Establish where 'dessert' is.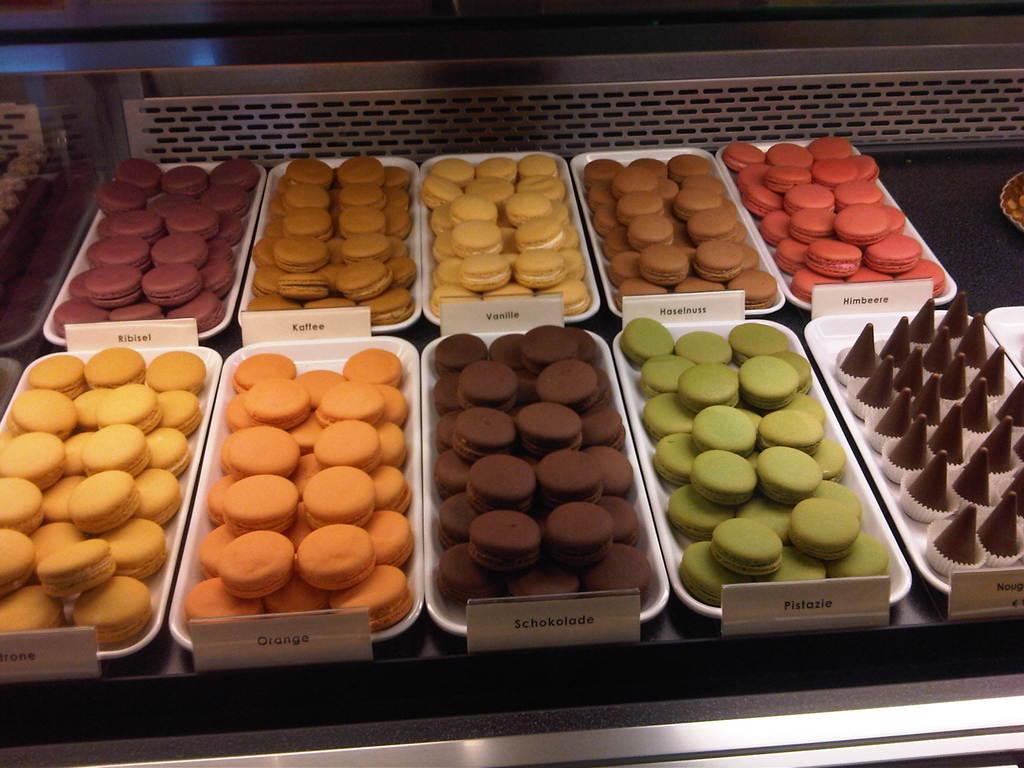
Established at (x1=794, y1=212, x2=834, y2=238).
